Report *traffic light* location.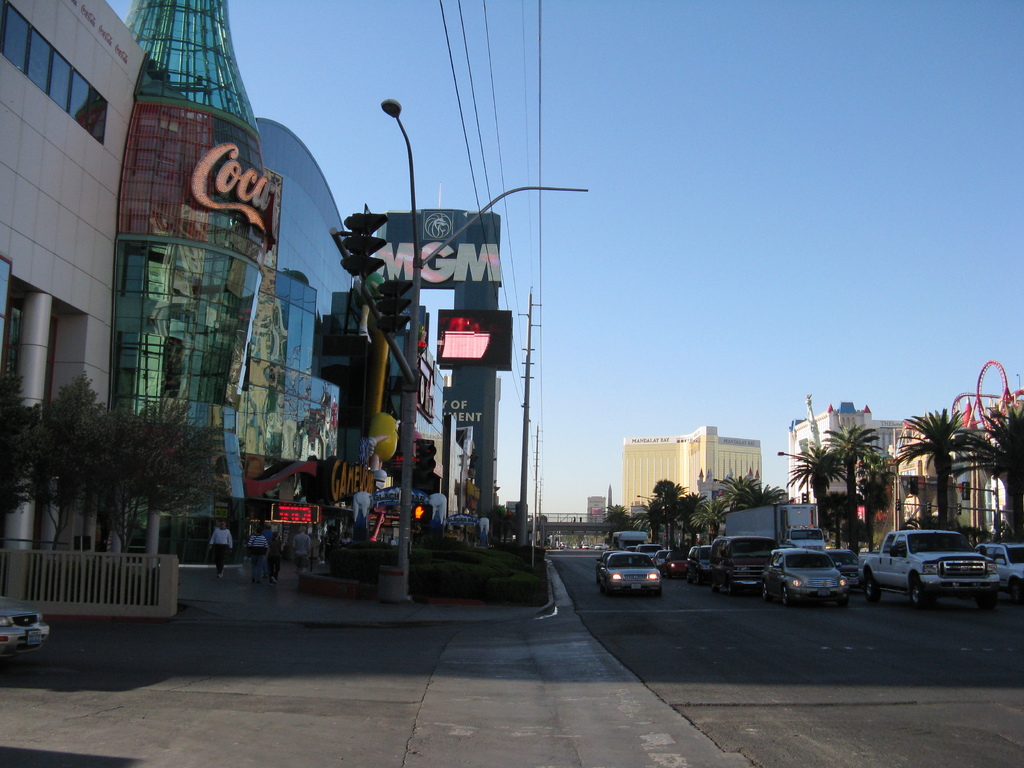
Report: {"left": 895, "top": 498, "right": 902, "bottom": 511}.
